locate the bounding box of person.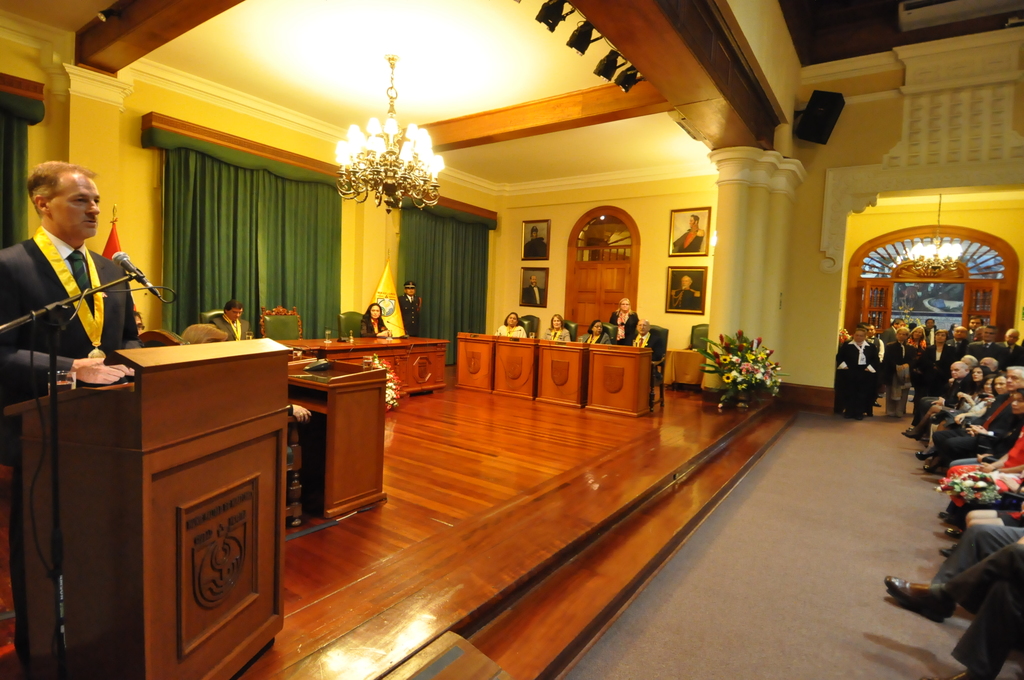
Bounding box: bbox=(492, 314, 525, 339).
